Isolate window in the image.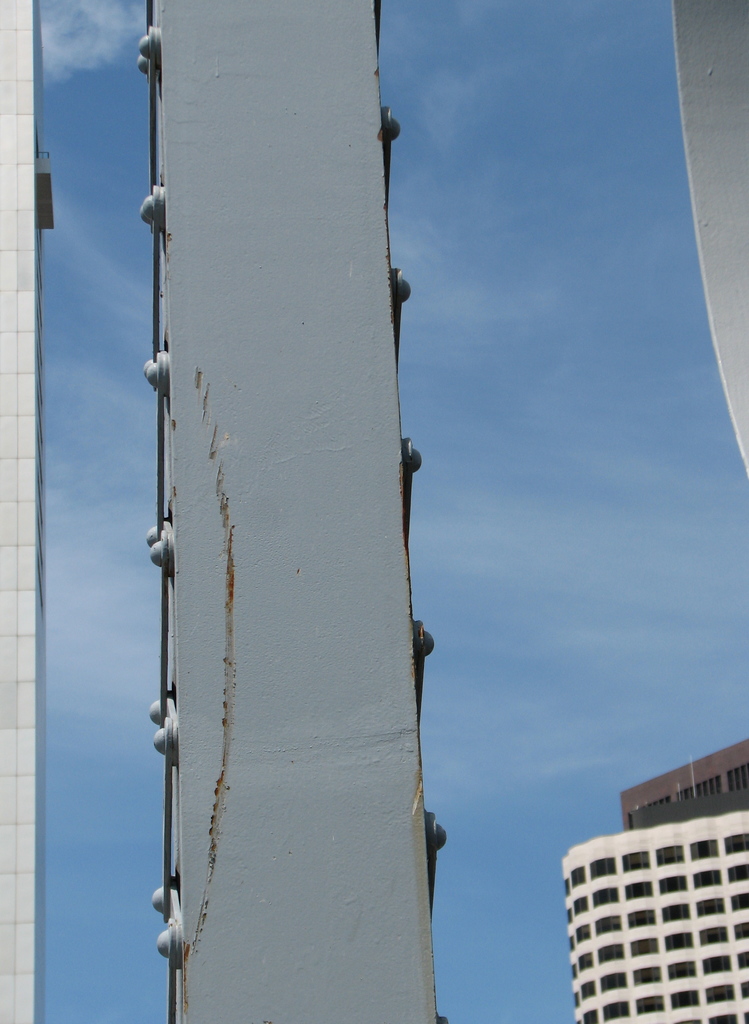
Isolated region: Rect(583, 853, 615, 881).
